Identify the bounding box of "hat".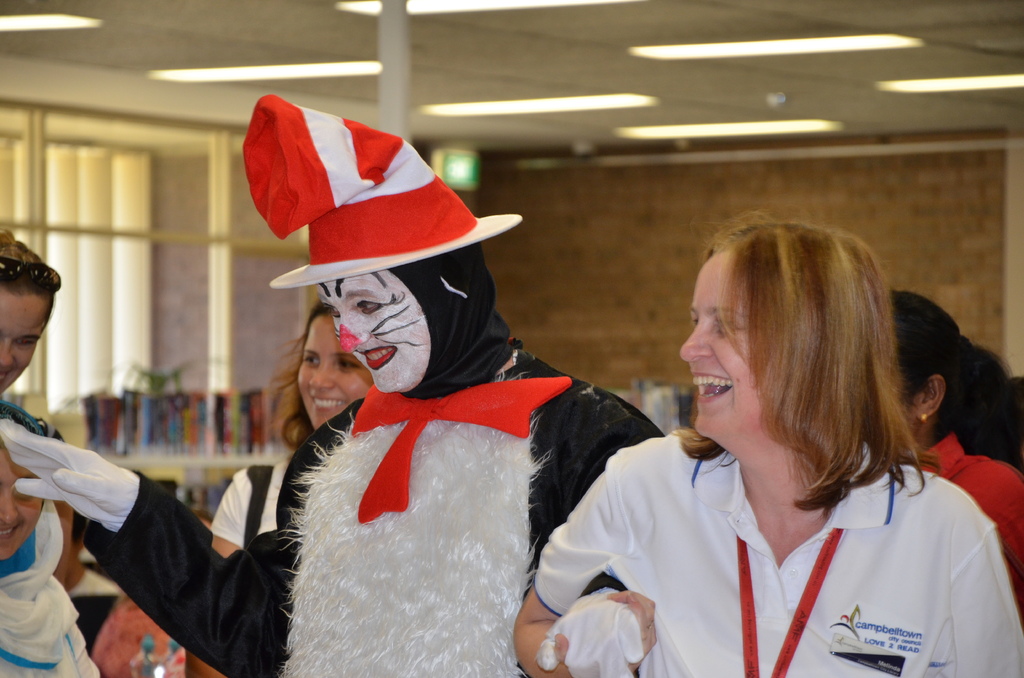
region(241, 95, 522, 291).
